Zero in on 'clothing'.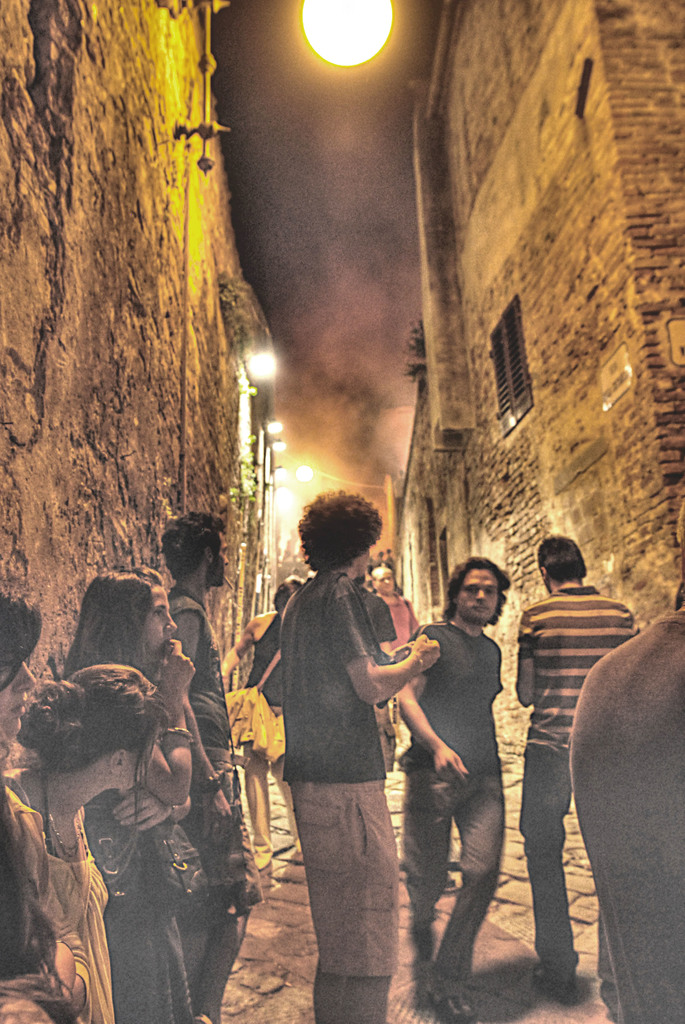
Zeroed in: x1=569, y1=603, x2=684, y2=1023.
